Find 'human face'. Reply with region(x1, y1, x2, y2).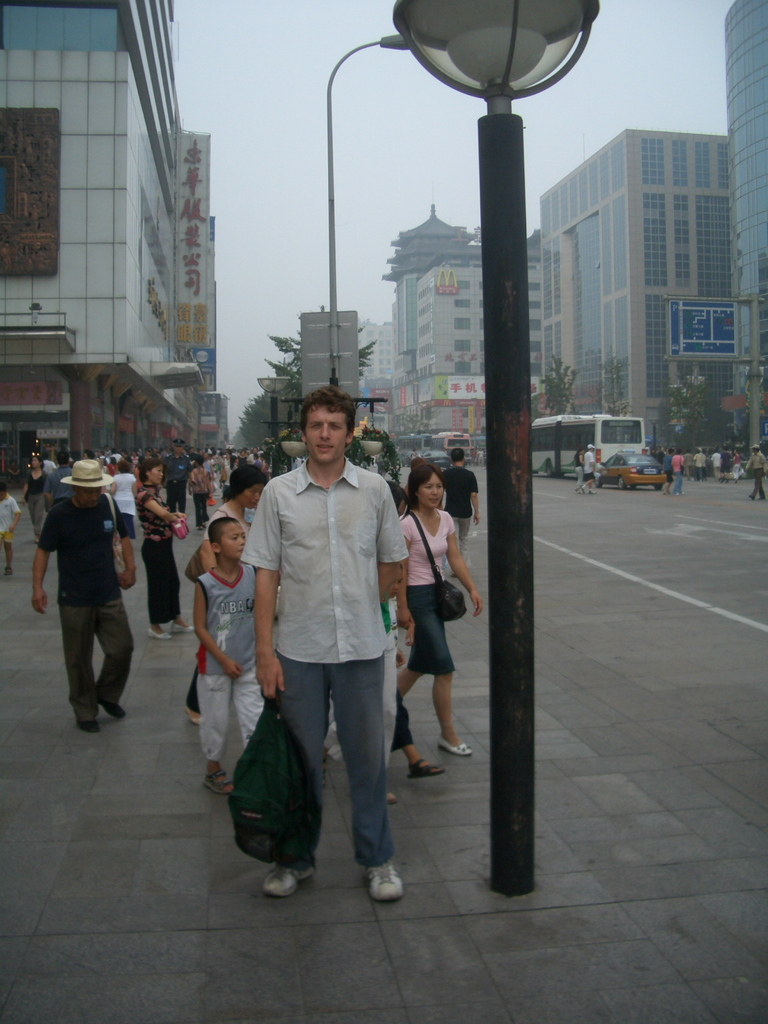
region(72, 483, 105, 508).
